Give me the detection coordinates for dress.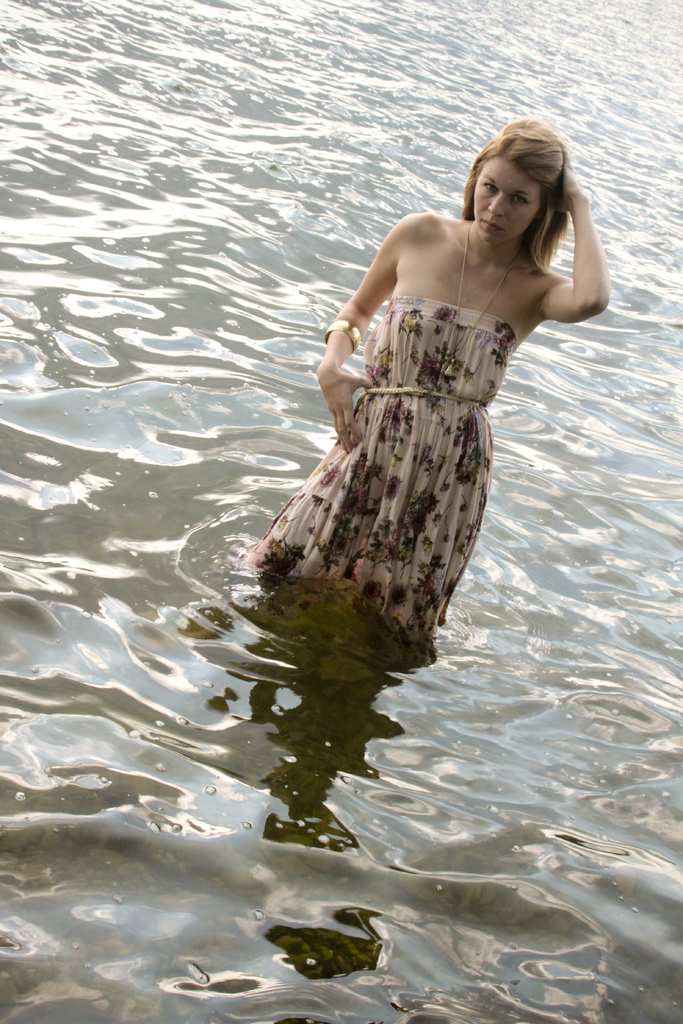
rect(246, 305, 518, 643).
